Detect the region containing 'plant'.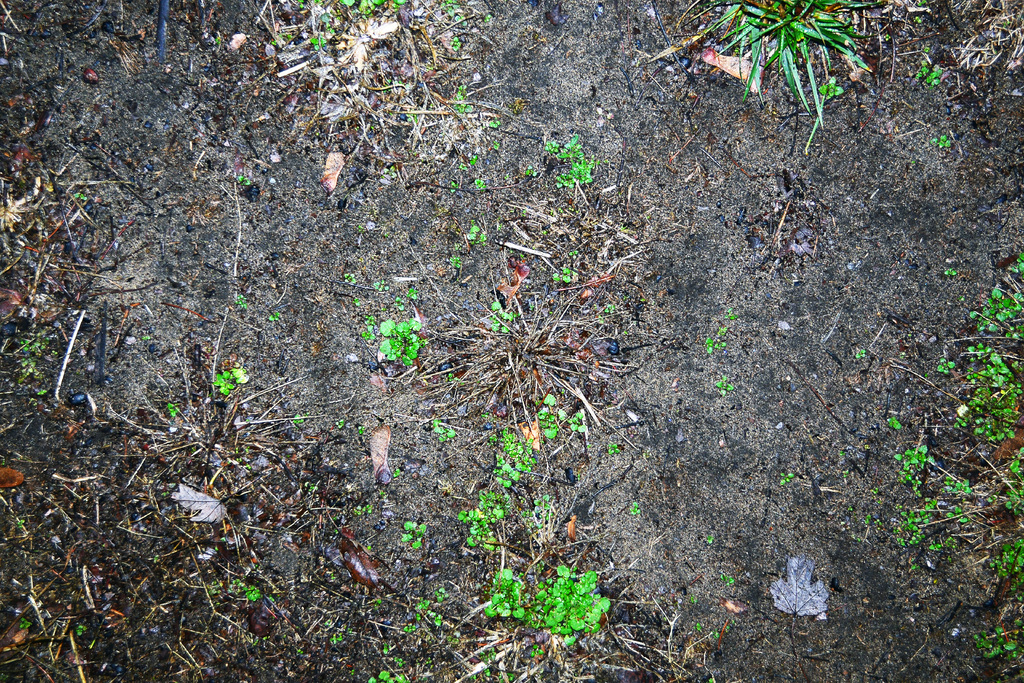
region(355, 224, 365, 235).
